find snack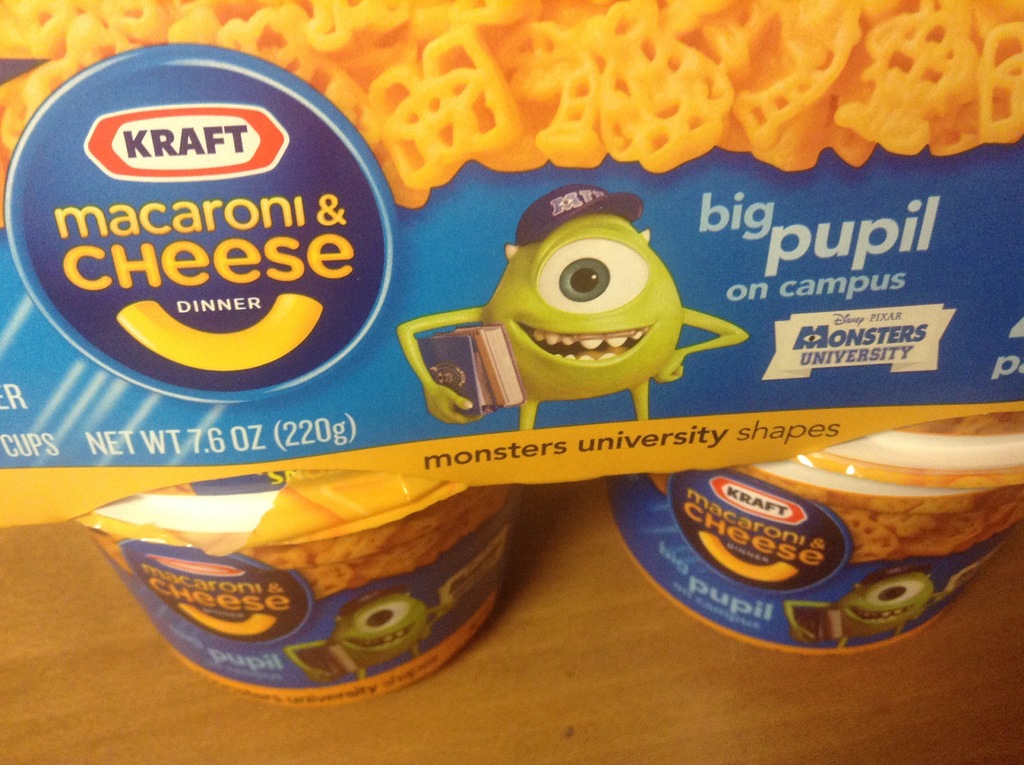
bbox=[74, 475, 515, 711]
